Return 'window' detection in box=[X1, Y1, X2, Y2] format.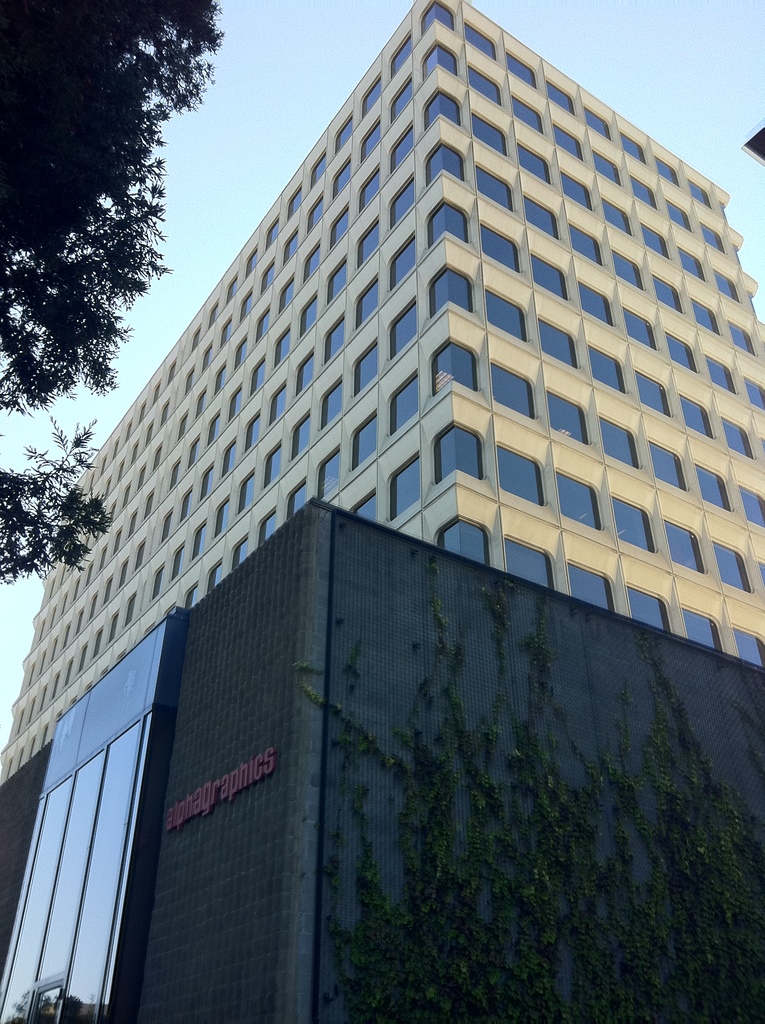
box=[202, 344, 210, 371].
